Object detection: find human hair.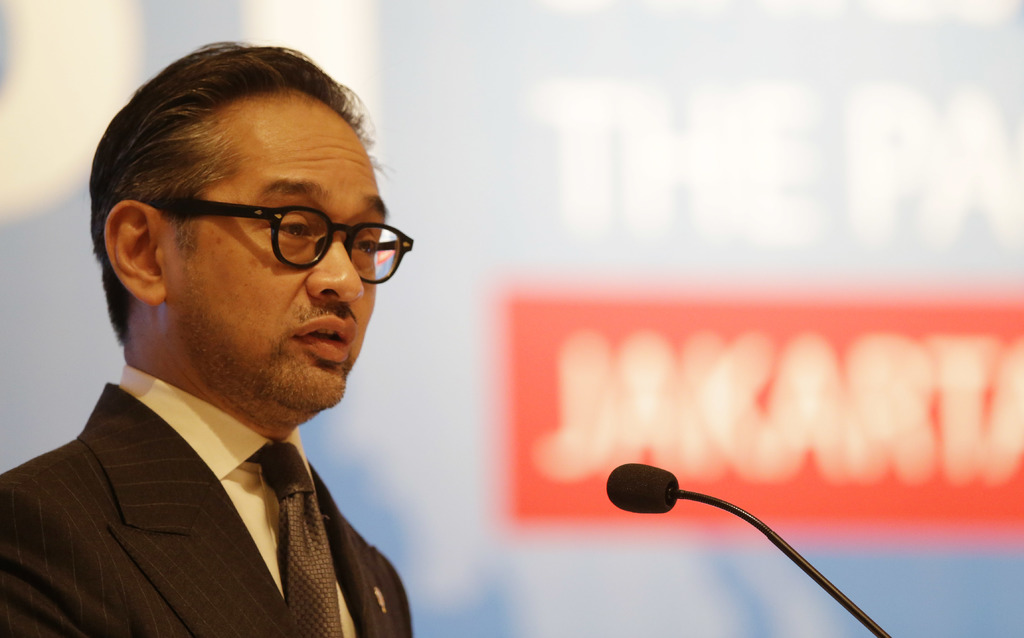
(left=98, top=28, right=394, bottom=331).
